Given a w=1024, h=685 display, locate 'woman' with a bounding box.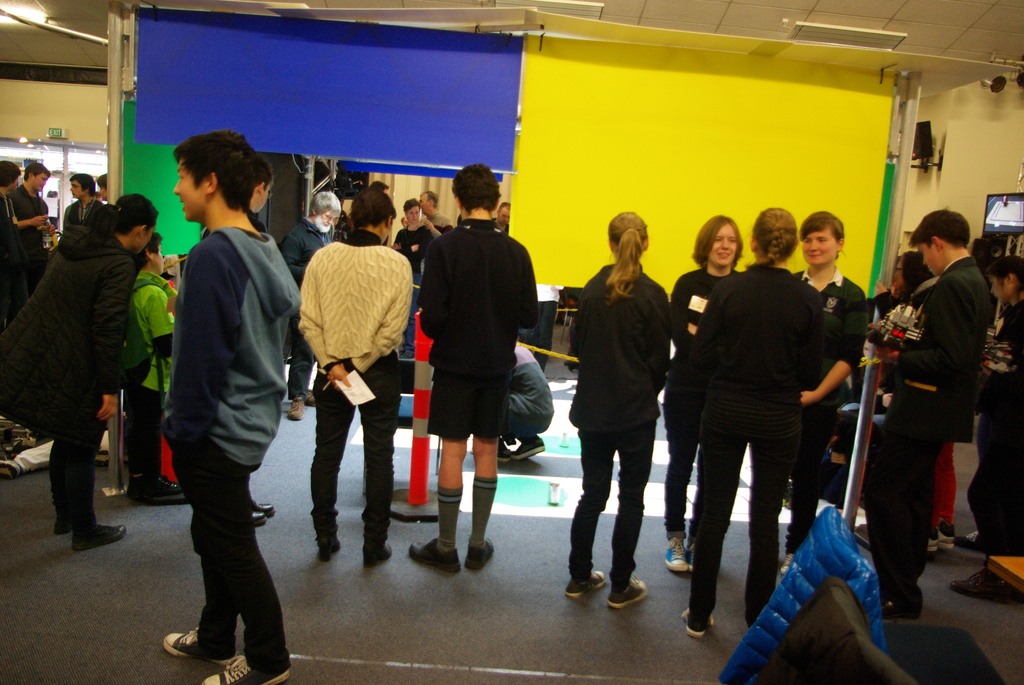
Located: [565, 212, 676, 606].
